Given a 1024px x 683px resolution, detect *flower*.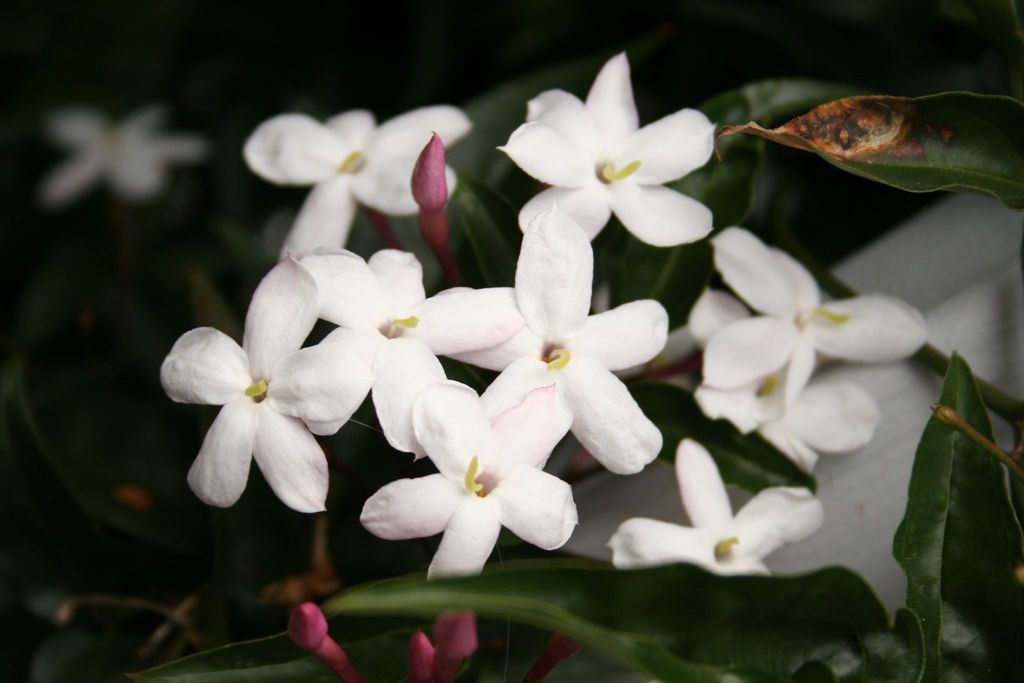
x1=607, y1=440, x2=828, y2=579.
